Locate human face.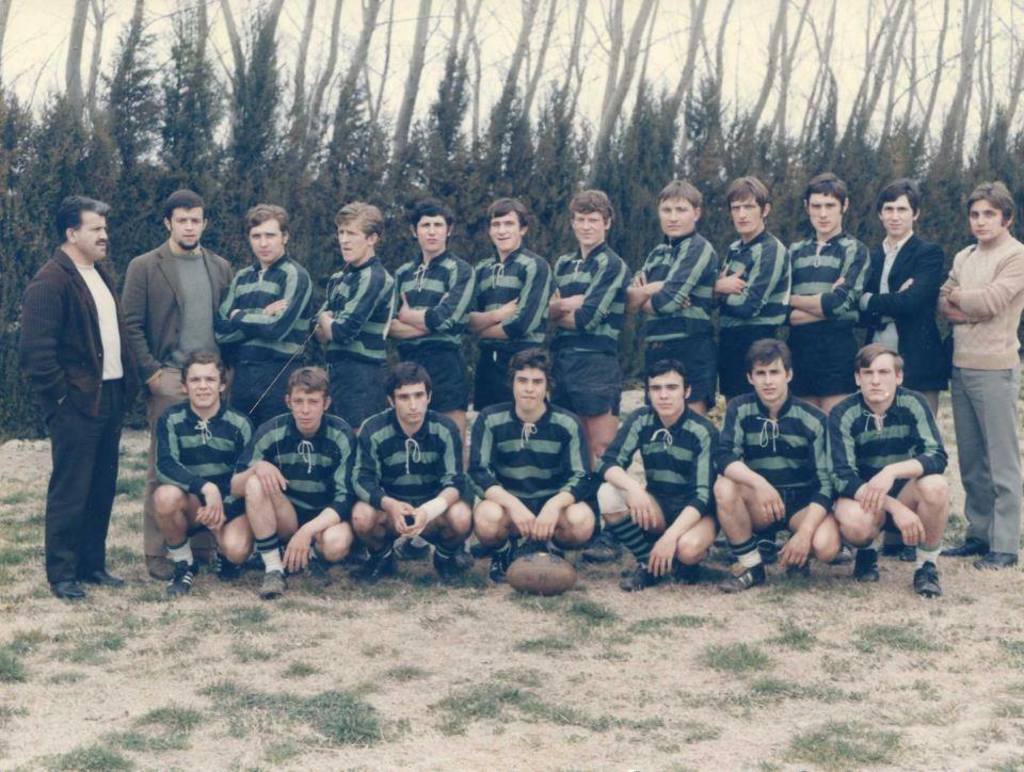
Bounding box: 185, 364, 220, 402.
